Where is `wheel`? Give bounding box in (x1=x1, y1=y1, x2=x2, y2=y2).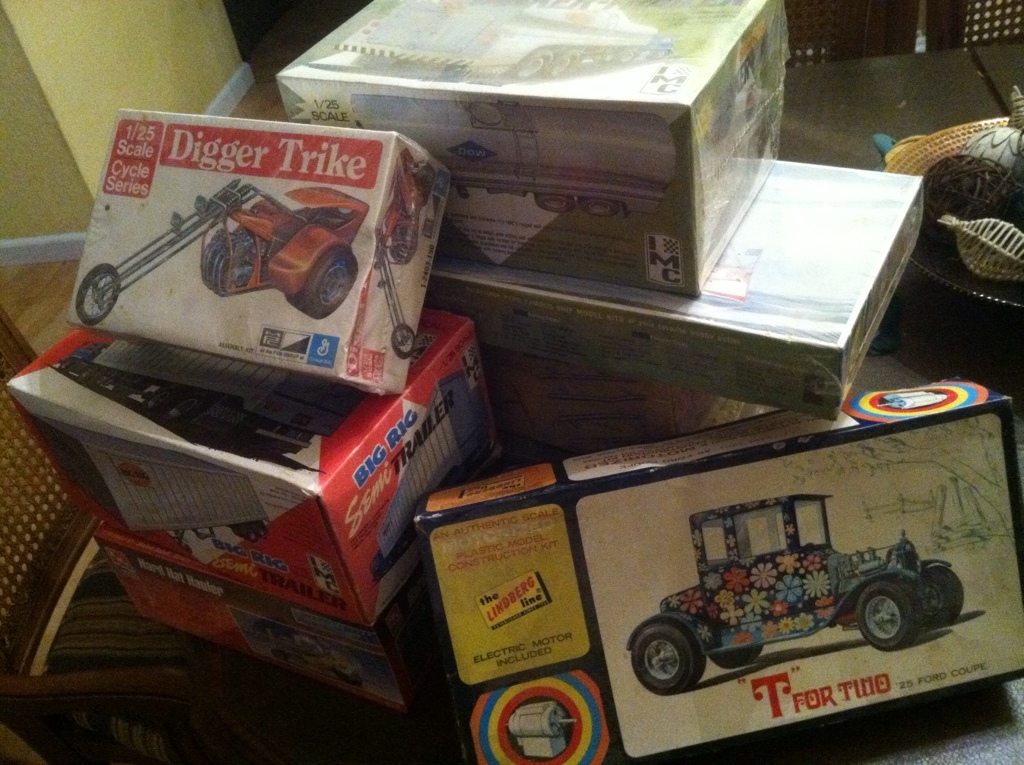
(x1=648, y1=625, x2=728, y2=708).
